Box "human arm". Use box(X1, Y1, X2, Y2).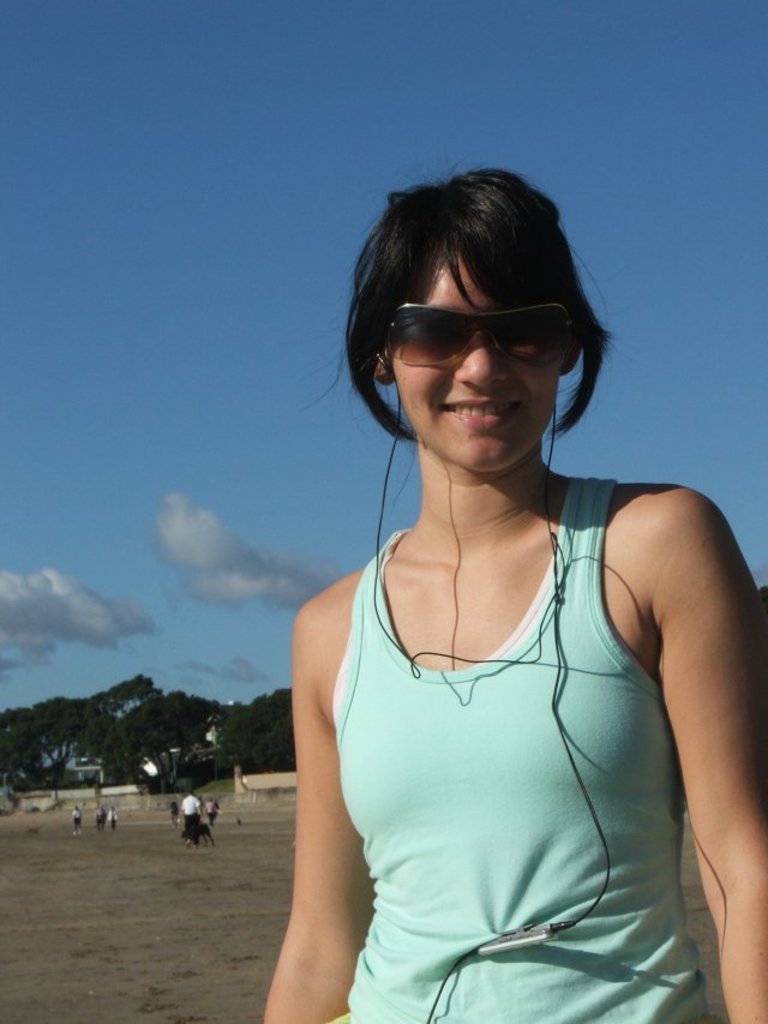
box(656, 478, 767, 1023).
